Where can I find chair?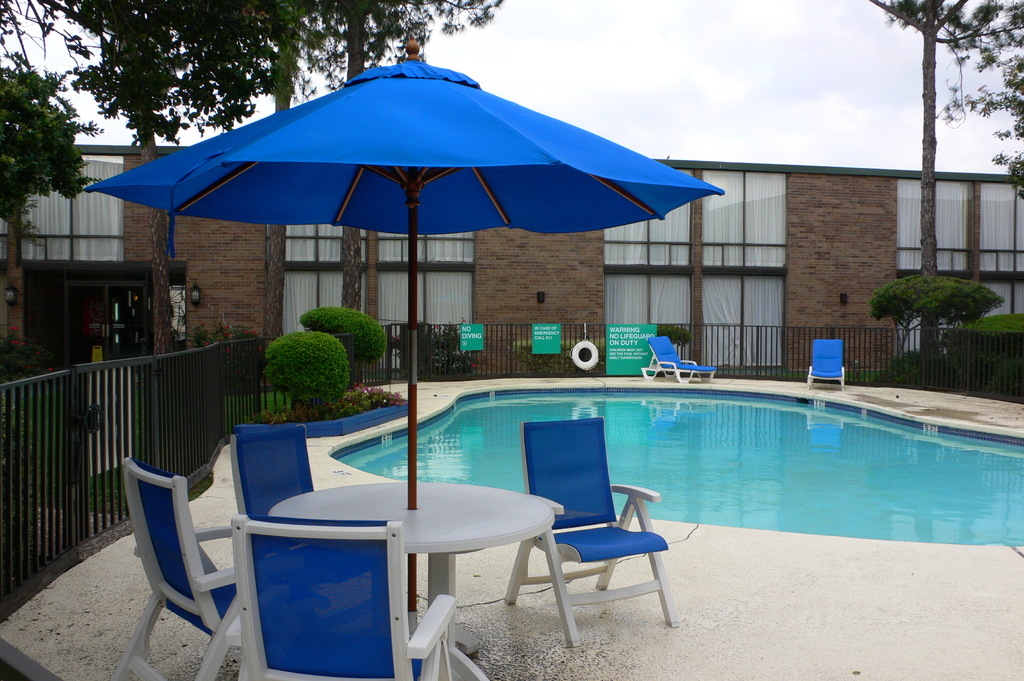
You can find it at [left=500, top=417, right=678, bottom=648].
